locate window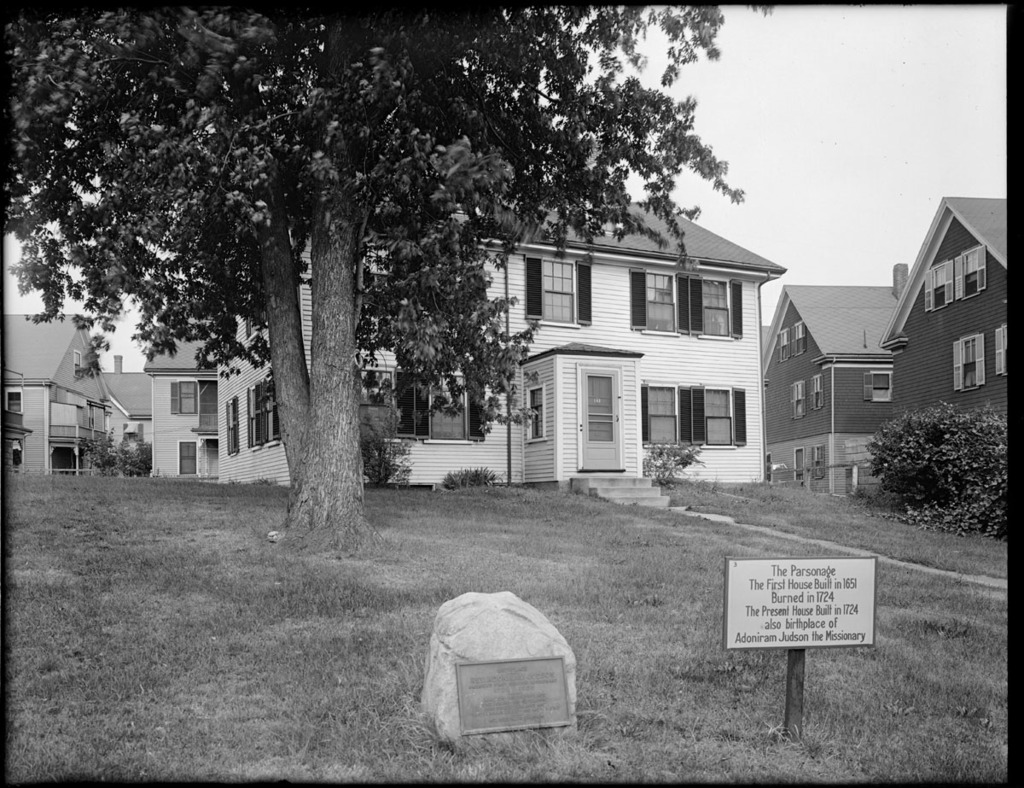
l=176, t=377, r=223, b=412
